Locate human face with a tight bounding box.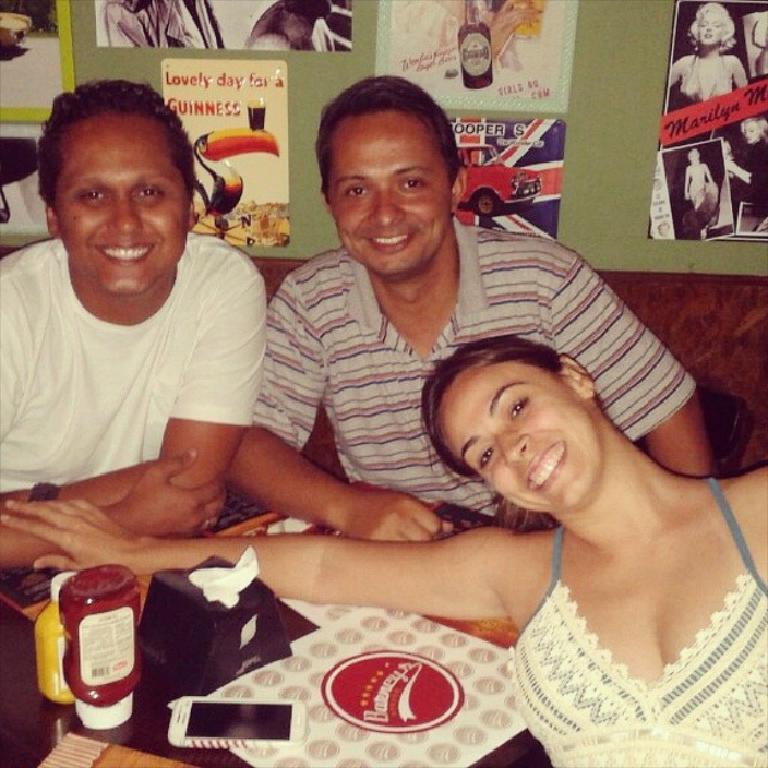
bbox=[53, 114, 184, 293].
